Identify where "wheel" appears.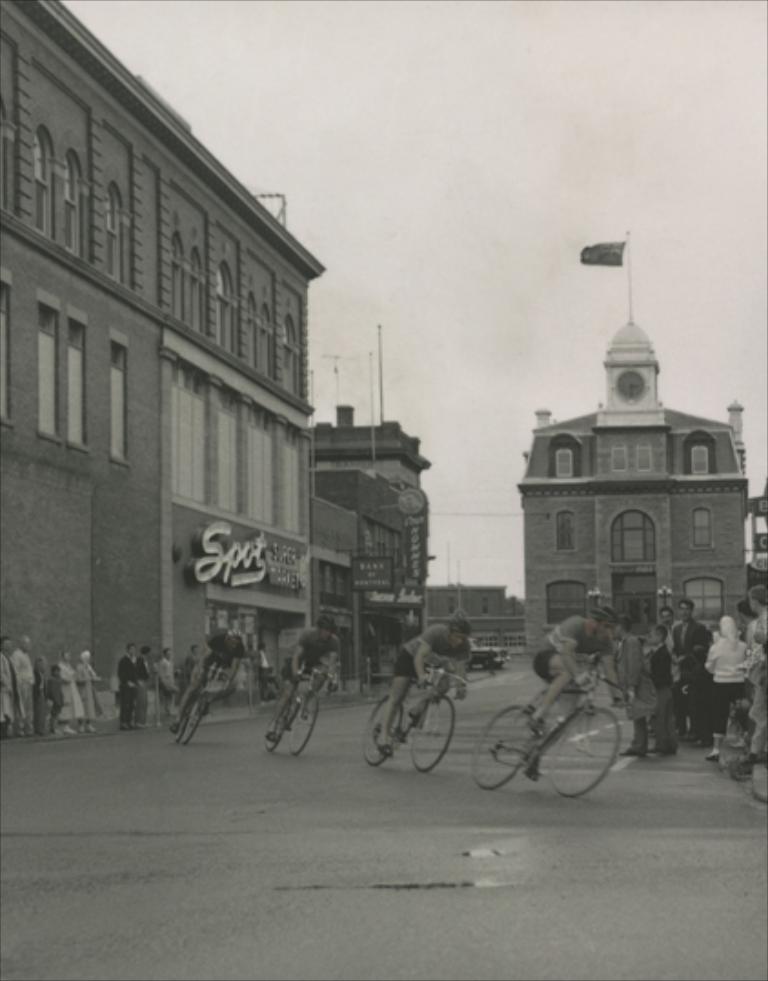
Appears at [x1=480, y1=657, x2=488, y2=668].
